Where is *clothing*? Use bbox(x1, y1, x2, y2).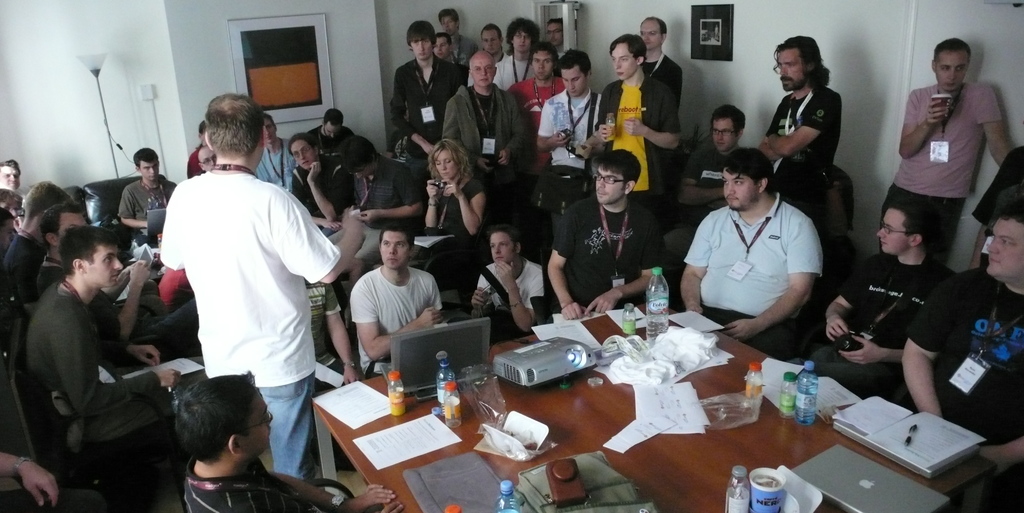
bbox(356, 259, 451, 366).
